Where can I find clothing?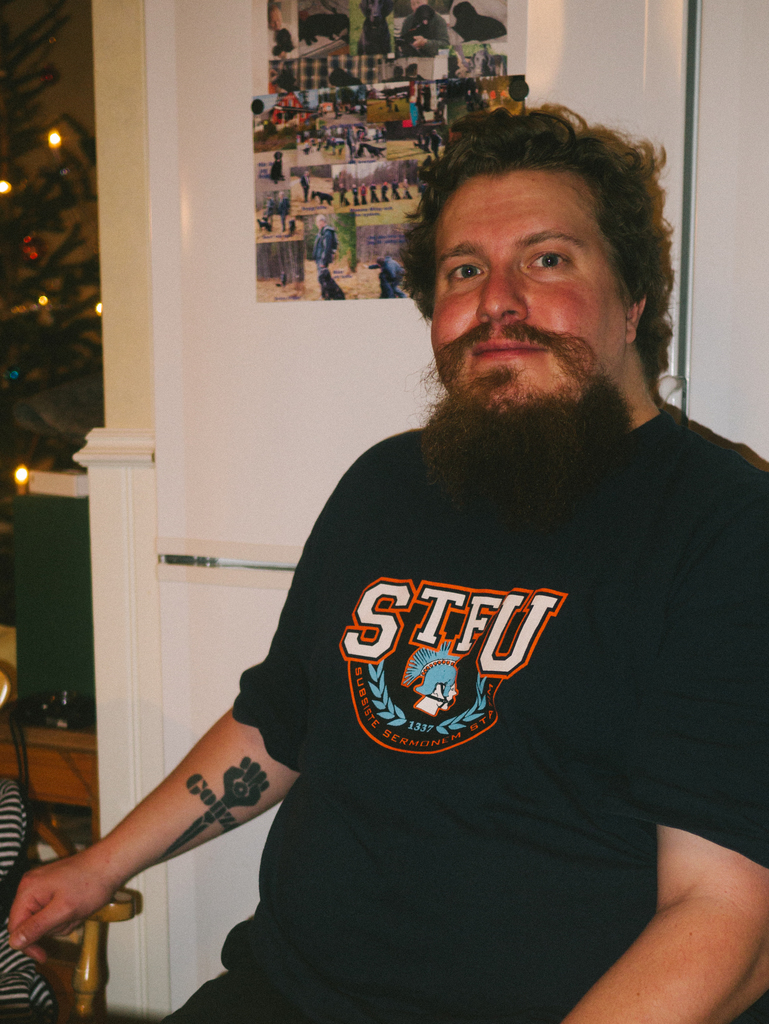
You can find it at l=311, t=225, r=337, b=273.
